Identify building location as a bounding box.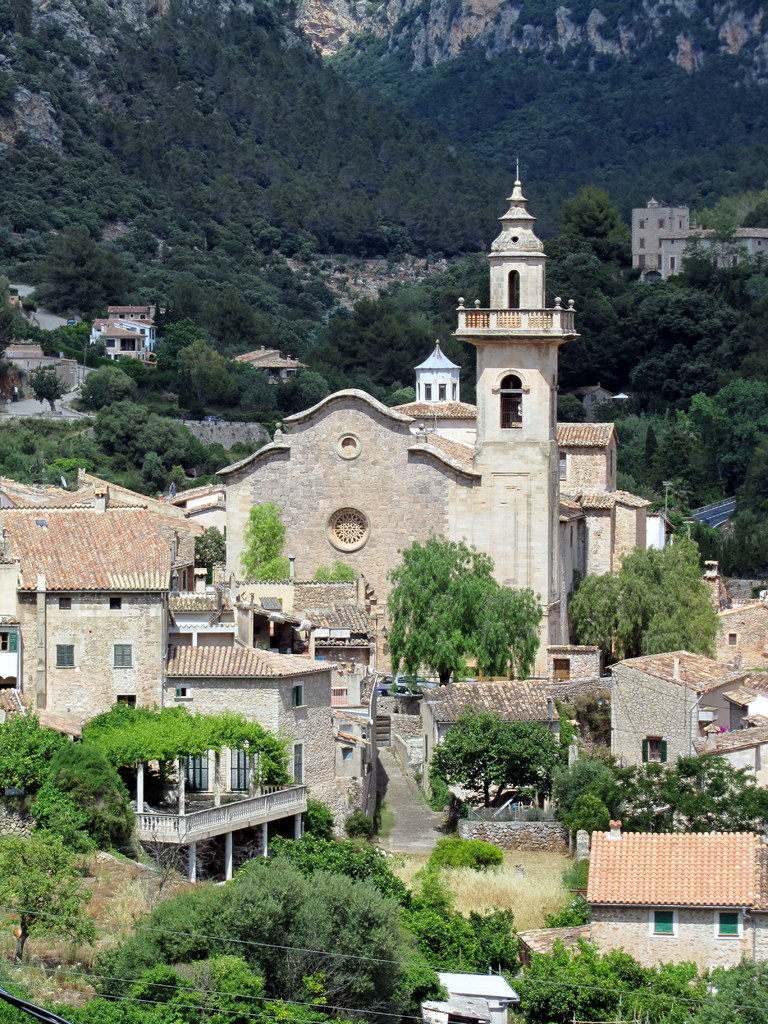
x1=627 y1=195 x2=693 y2=285.
